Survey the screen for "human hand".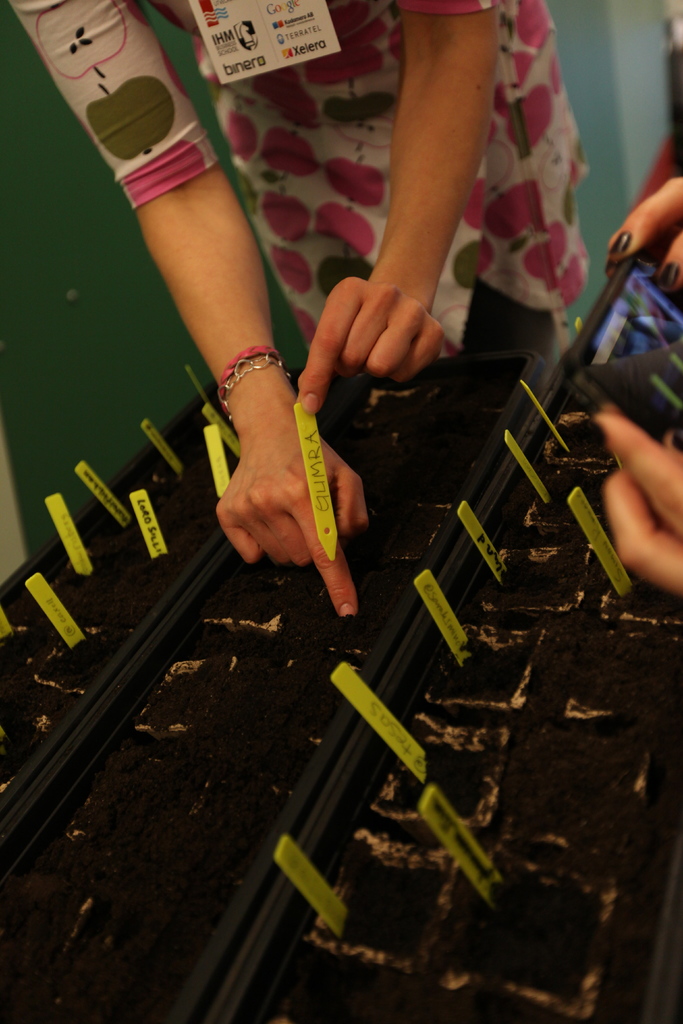
Survey found: 211 414 370 625.
